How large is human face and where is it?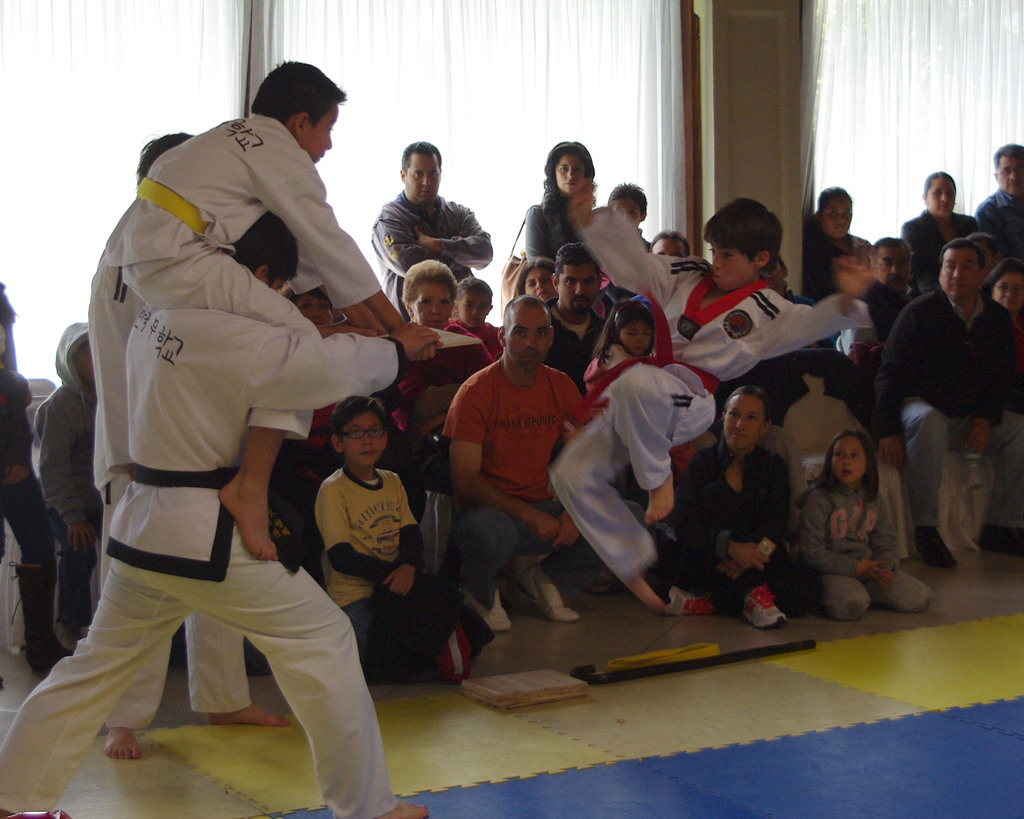
Bounding box: 499,300,551,372.
